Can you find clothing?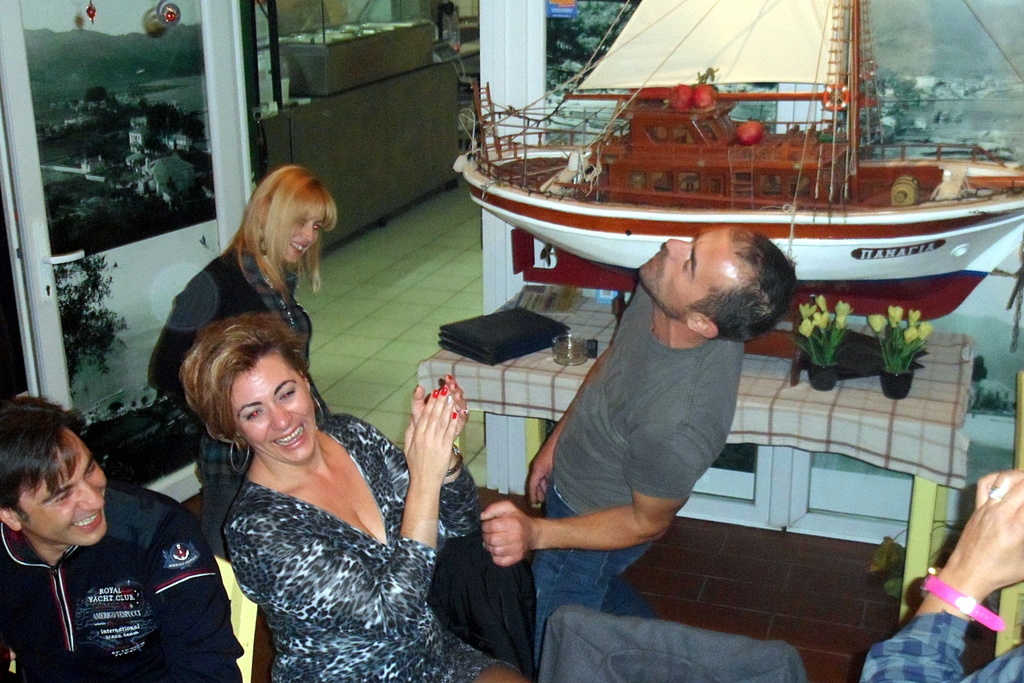
Yes, bounding box: detection(857, 612, 1023, 682).
